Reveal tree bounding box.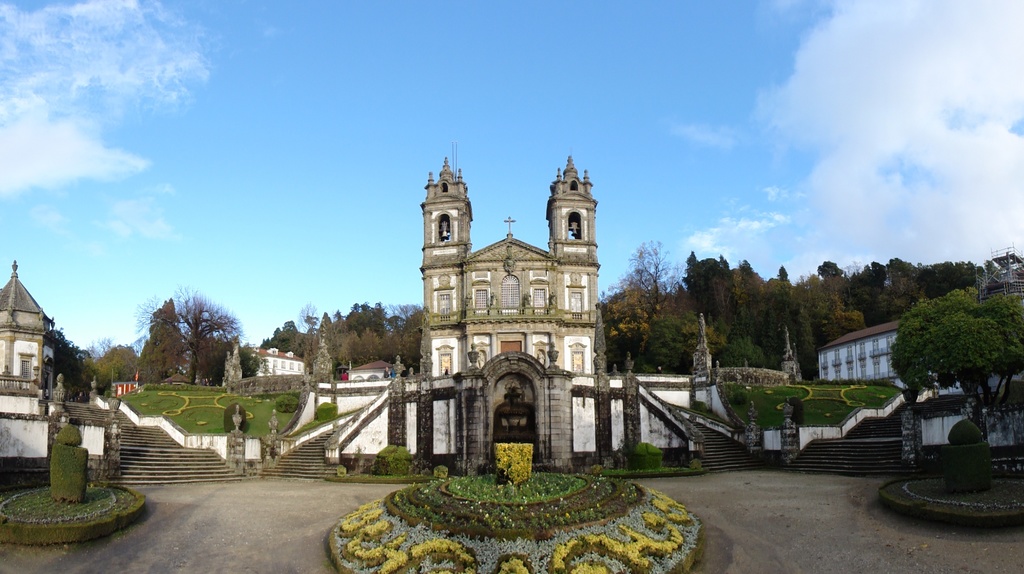
Revealed: detection(136, 298, 173, 381).
